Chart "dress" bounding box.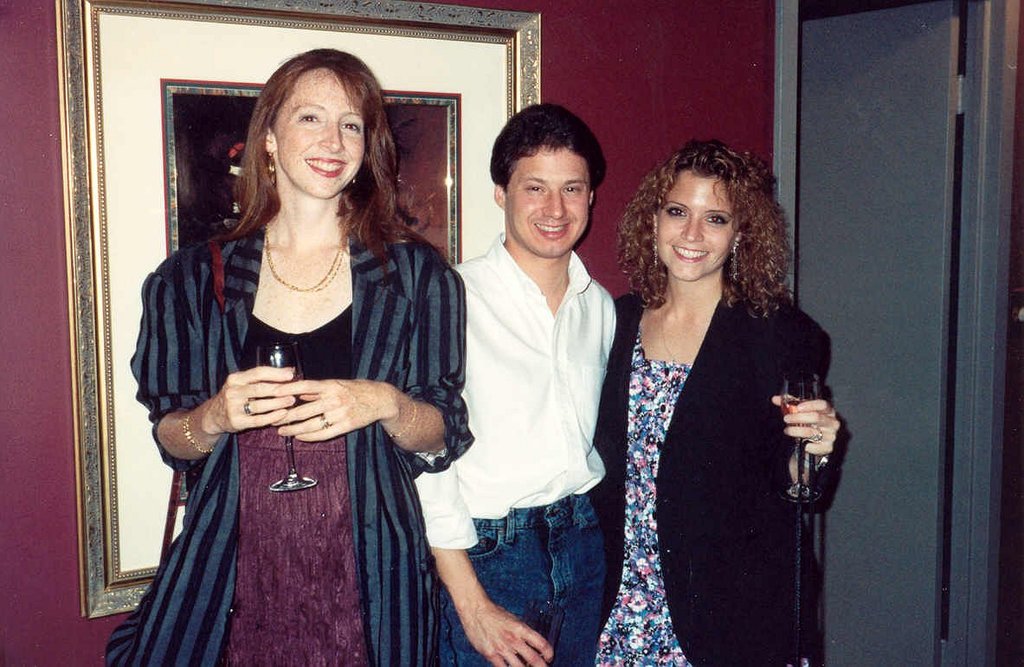
Charted: <region>592, 273, 835, 666</region>.
